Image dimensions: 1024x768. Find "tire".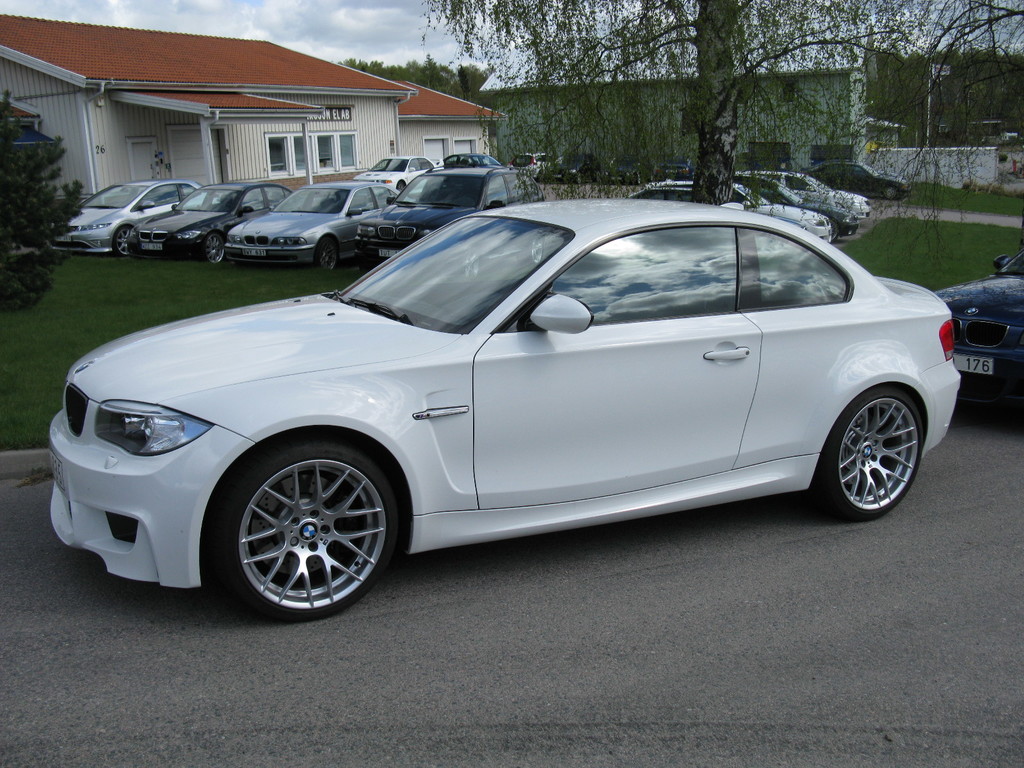
205,434,403,616.
